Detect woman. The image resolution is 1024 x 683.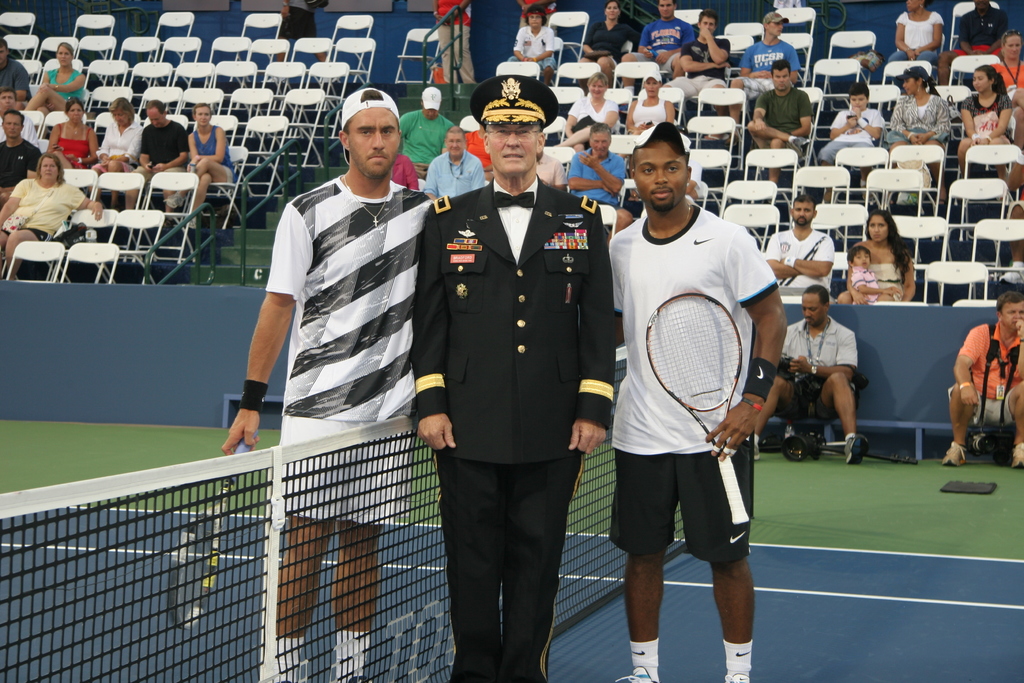
885 63 951 206.
